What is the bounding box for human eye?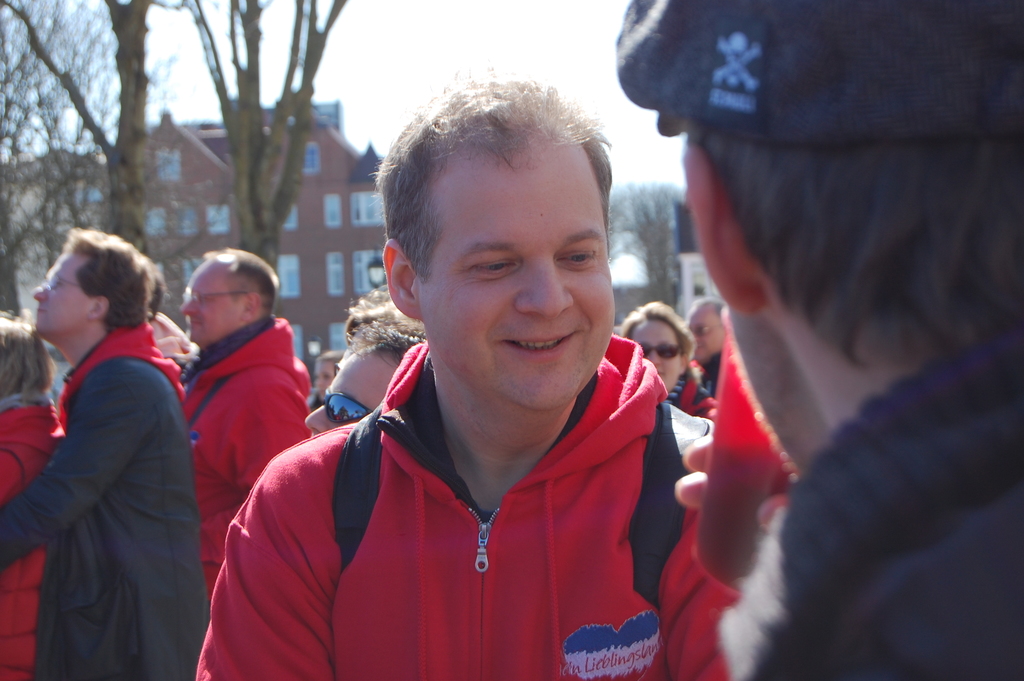
rect(472, 259, 513, 276).
